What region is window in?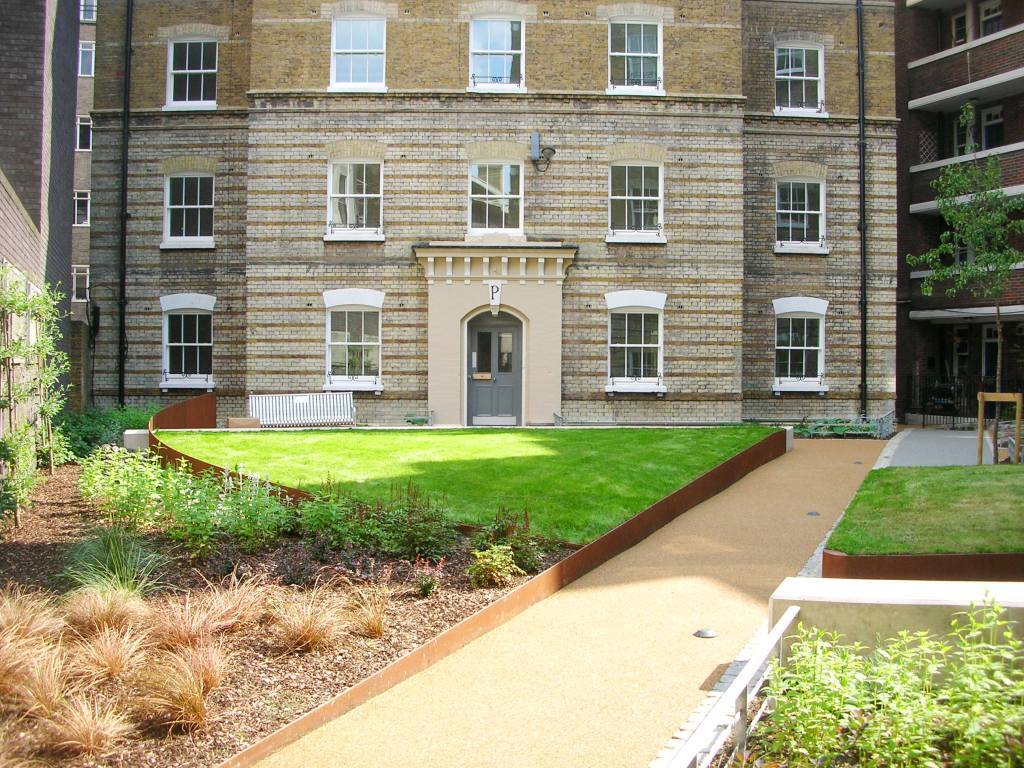
bbox=[165, 315, 213, 381].
